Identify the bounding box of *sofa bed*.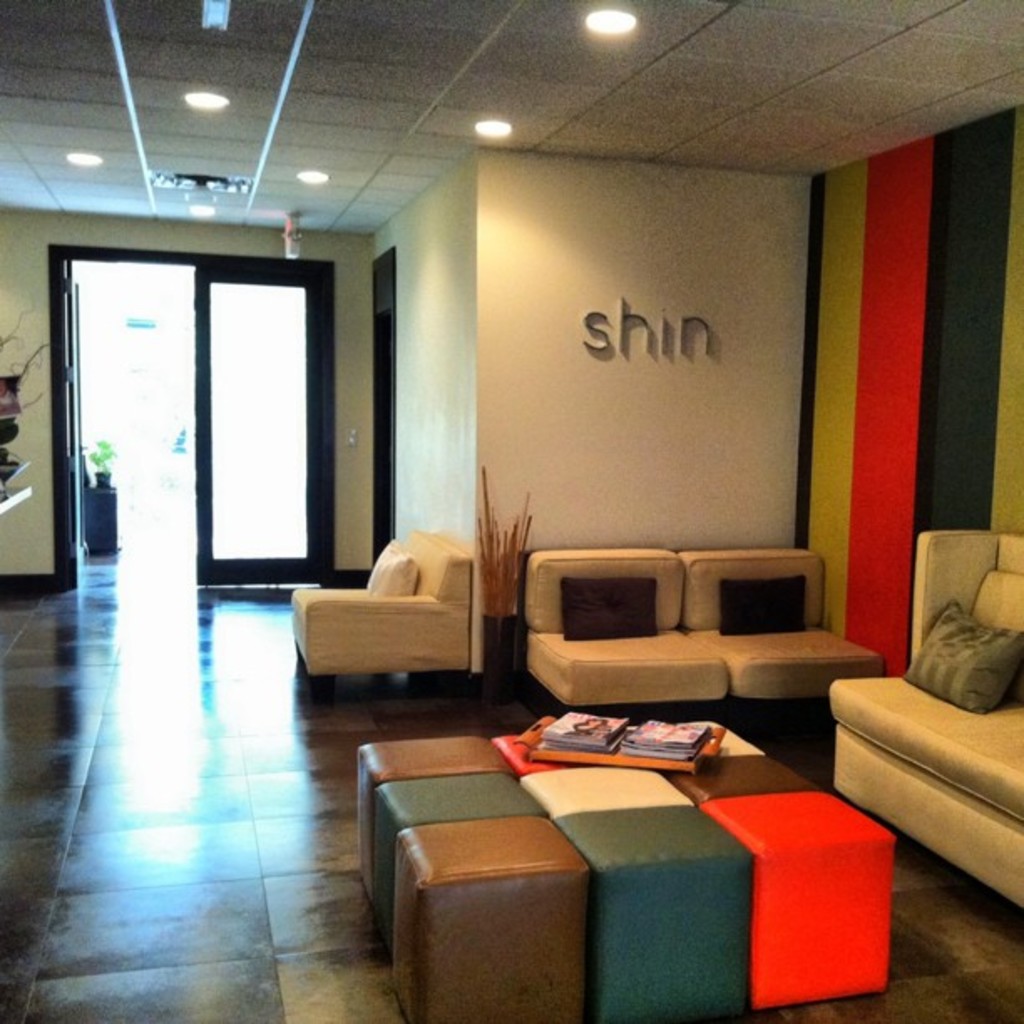
<bbox>522, 545, 878, 706</bbox>.
